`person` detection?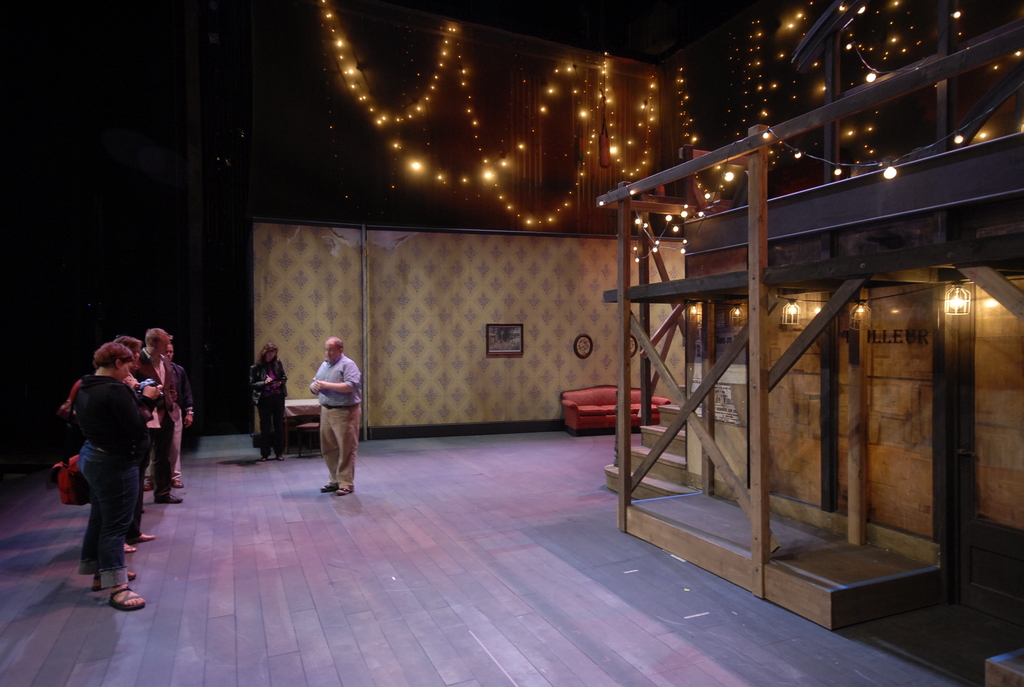
[125, 329, 189, 505]
